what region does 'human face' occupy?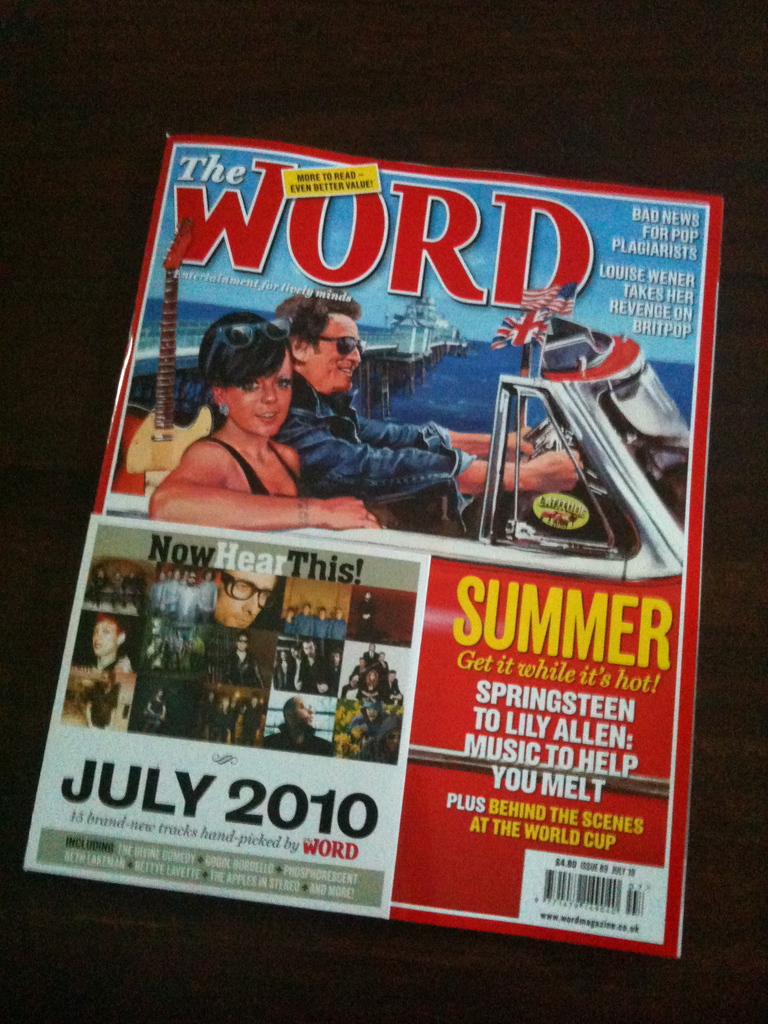
bbox=[233, 350, 292, 443].
